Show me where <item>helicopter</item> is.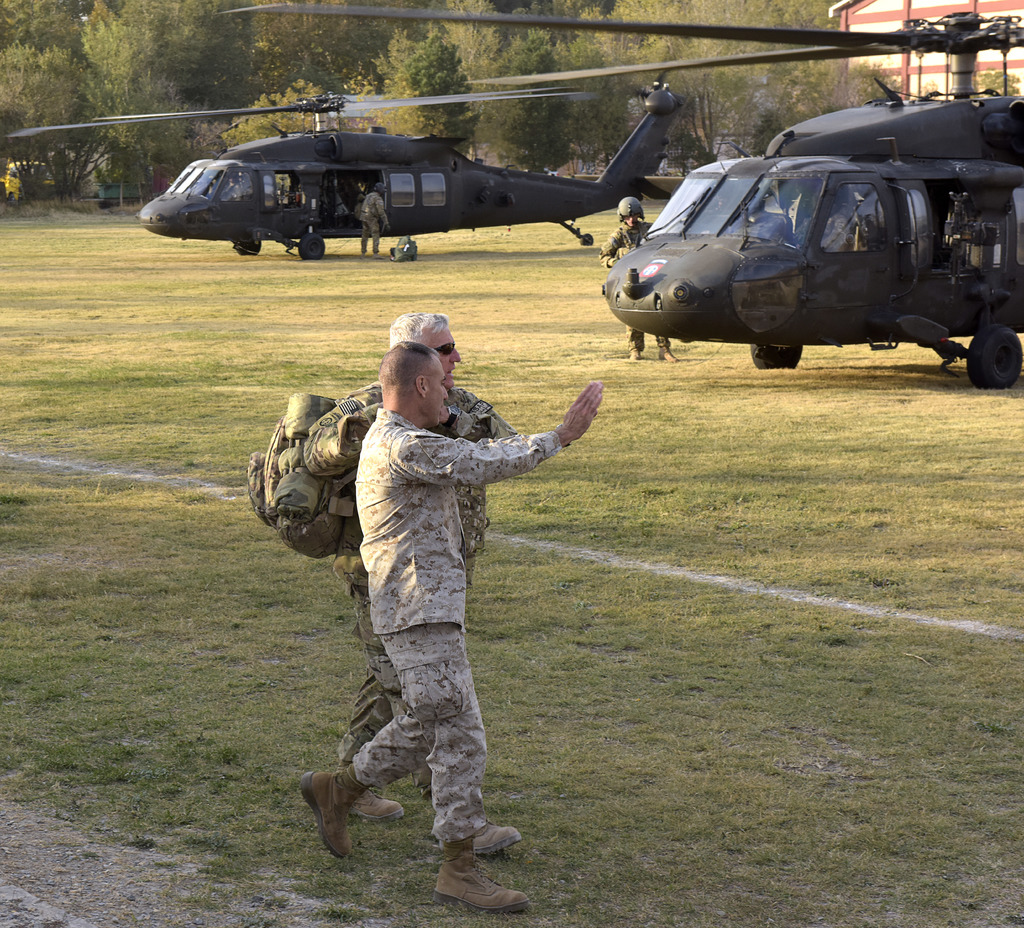
<item>helicopter</item> is at region(220, 0, 1023, 392).
